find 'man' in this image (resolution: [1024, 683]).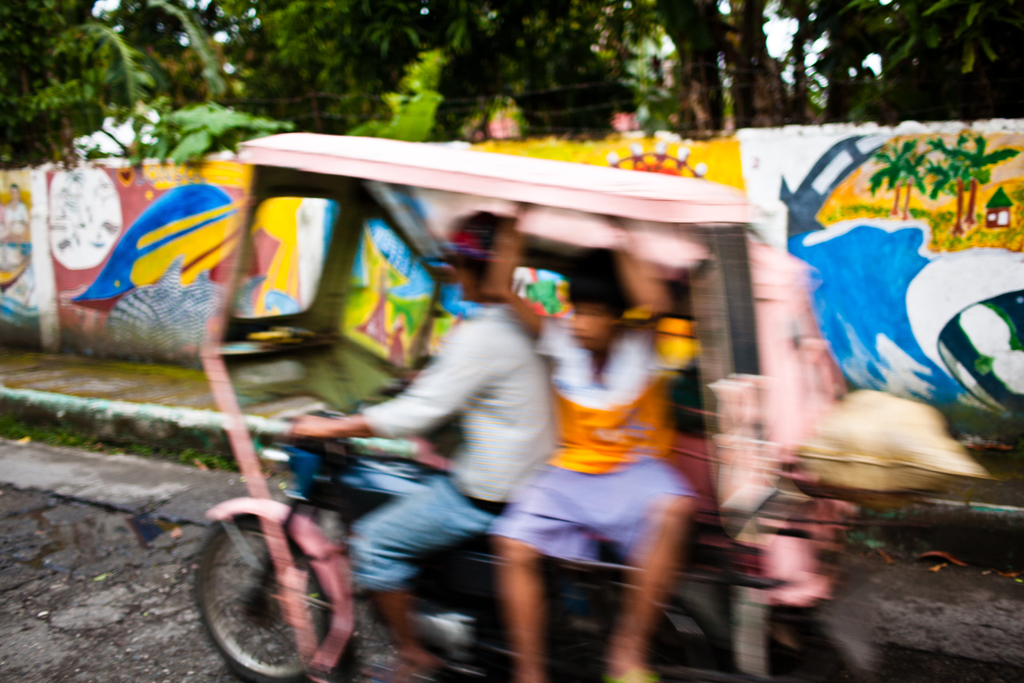
(291, 211, 566, 682).
